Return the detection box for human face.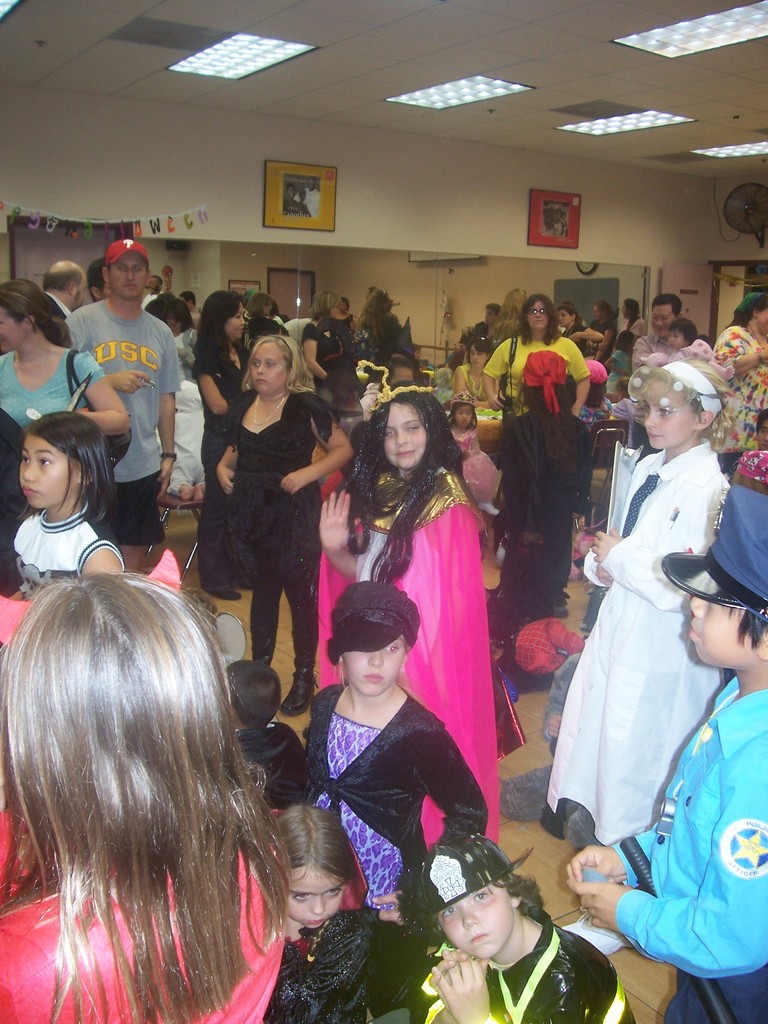
652 307 674 337.
